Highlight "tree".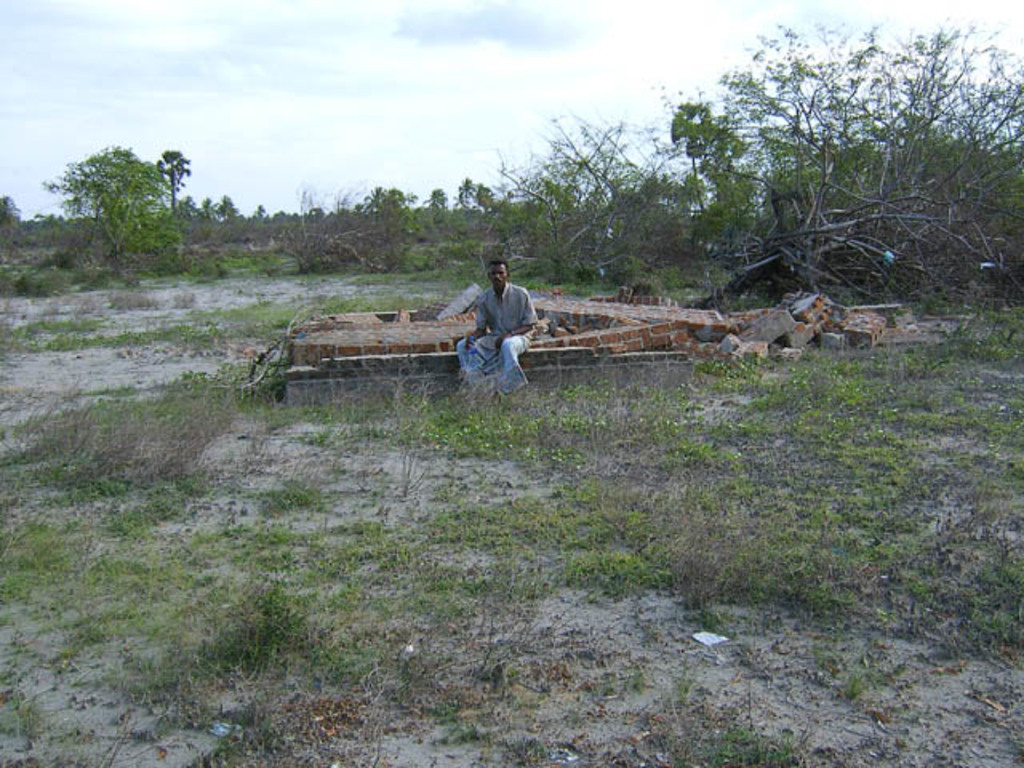
Highlighted region: bbox=(46, 123, 194, 267).
